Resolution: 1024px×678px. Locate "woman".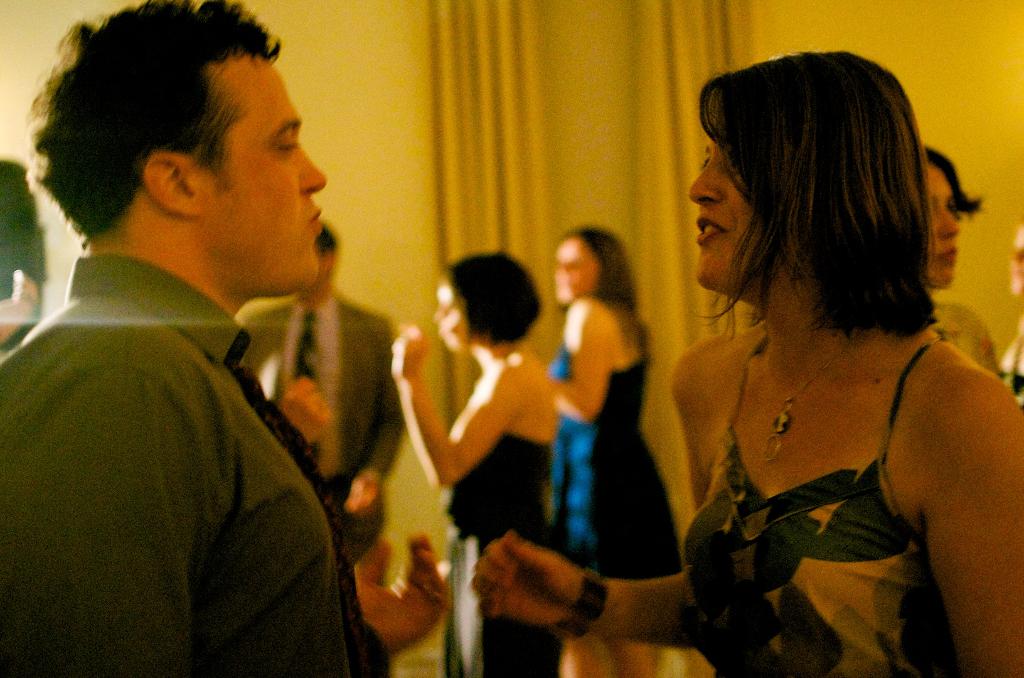
[544,223,695,677].
